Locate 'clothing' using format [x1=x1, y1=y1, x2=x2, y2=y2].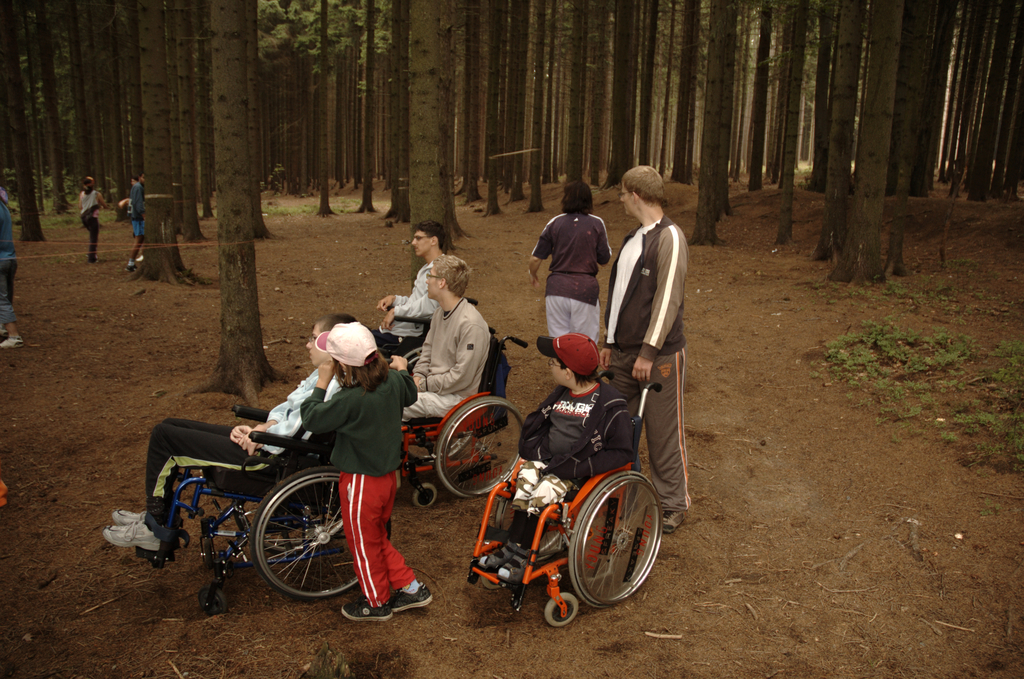
[x1=397, y1=249, x2=449, y2=331].
